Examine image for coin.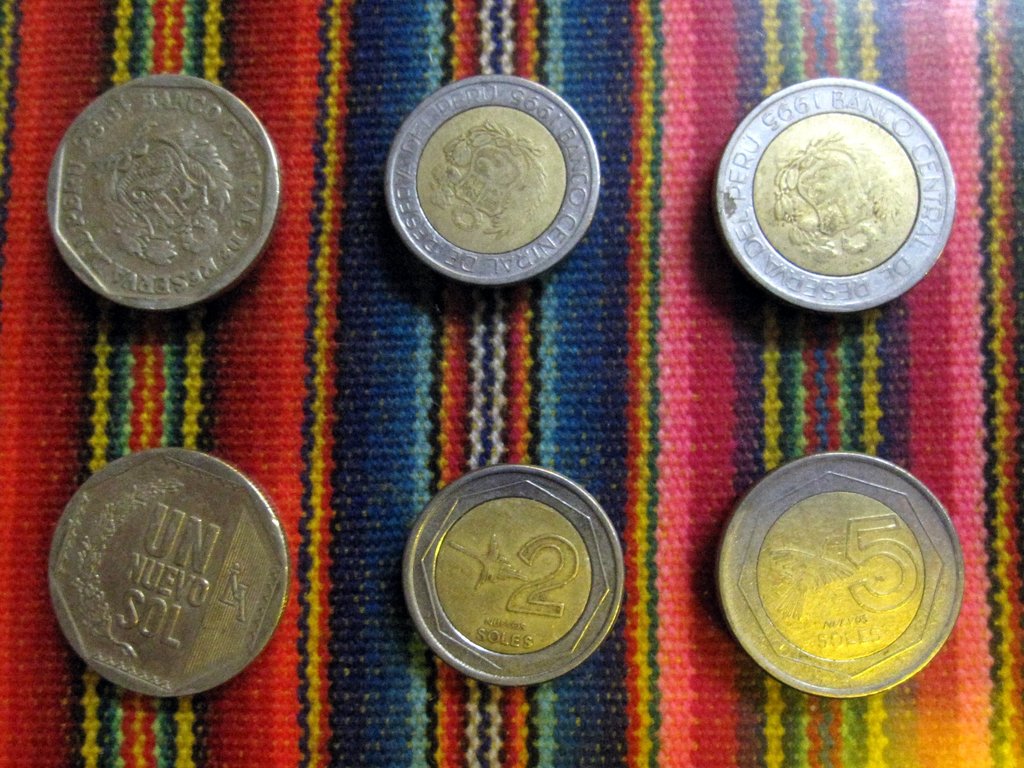
Examination result: 716:453:968:701.
